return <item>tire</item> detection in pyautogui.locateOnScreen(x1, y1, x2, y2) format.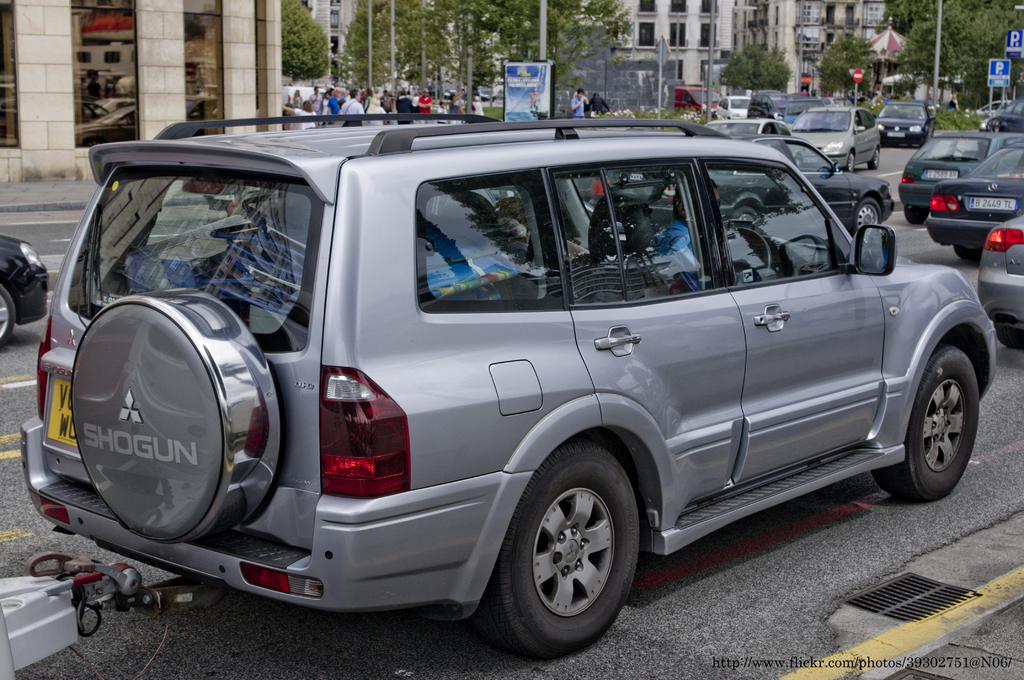
pyautogui.locateOnScreen(502, 455, 644, 656).
